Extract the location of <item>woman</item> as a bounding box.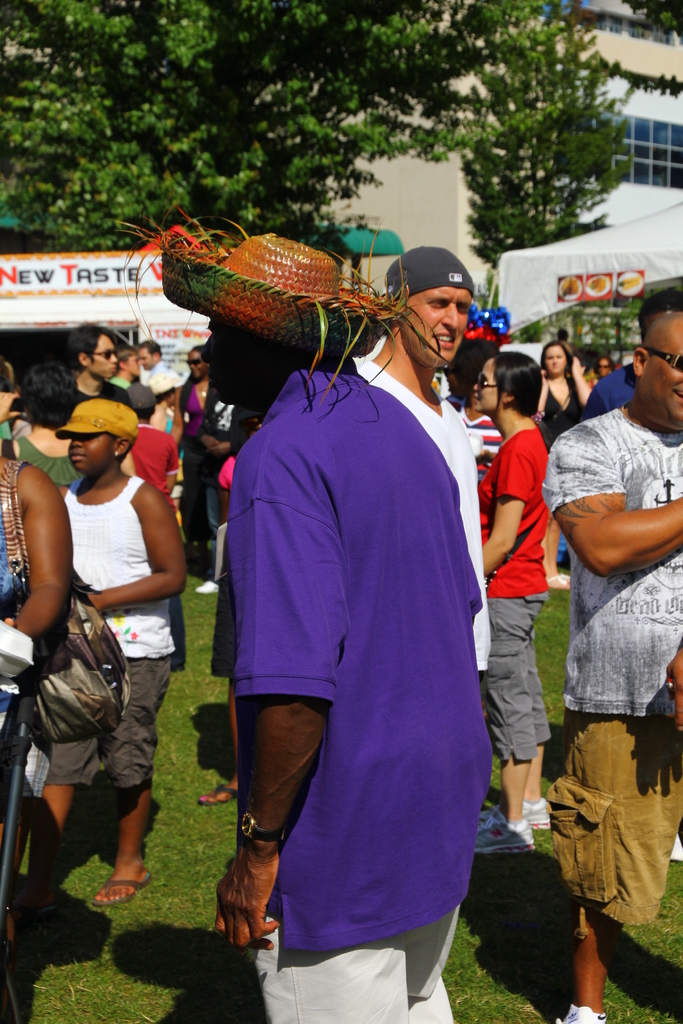
{"x1": 192, "y1": 385, "x2": 257, "y2": 595}.
